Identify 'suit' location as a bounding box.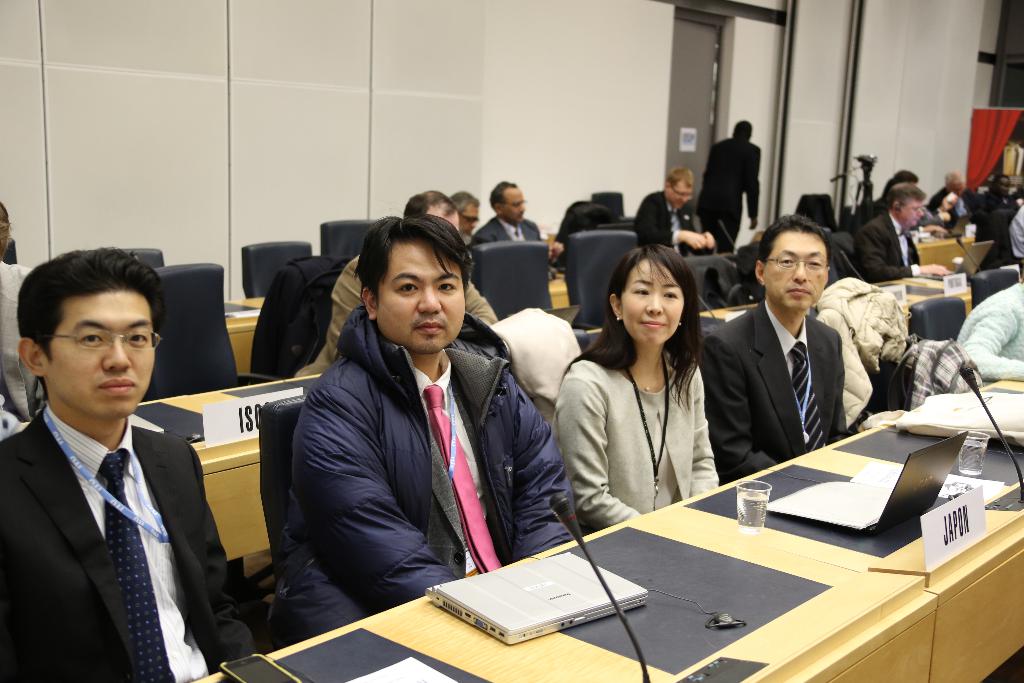
left=295, top=309, right=577, bottom=641.
